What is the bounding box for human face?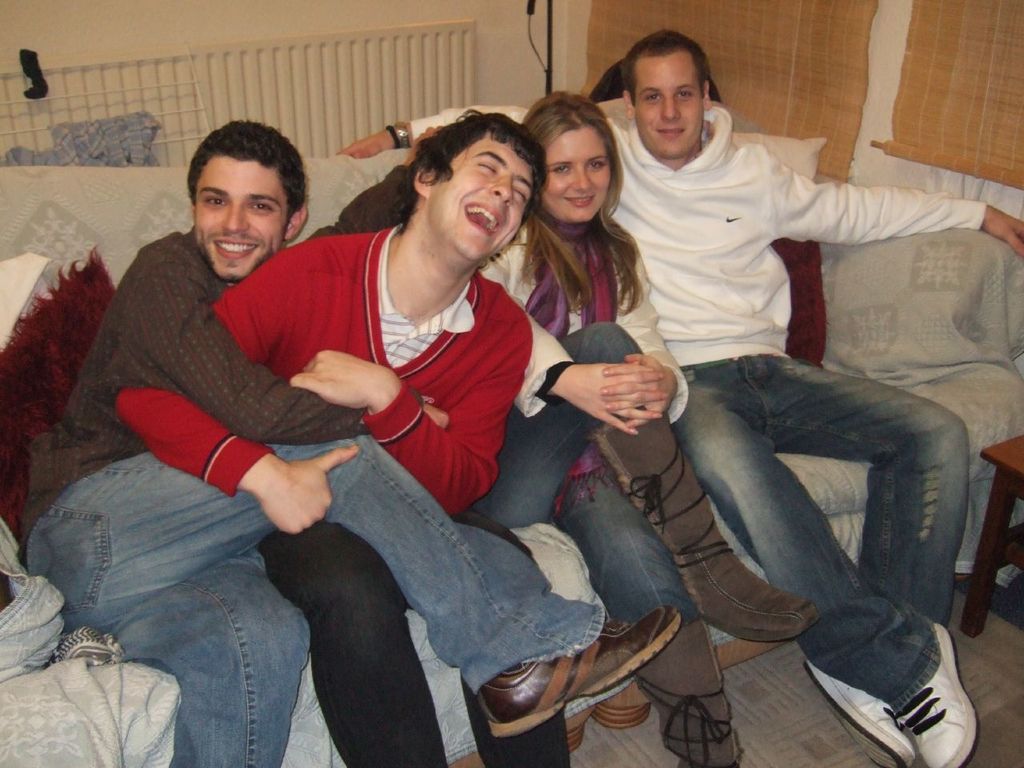
x1=194 y1=154 x2=287 y2=281.
